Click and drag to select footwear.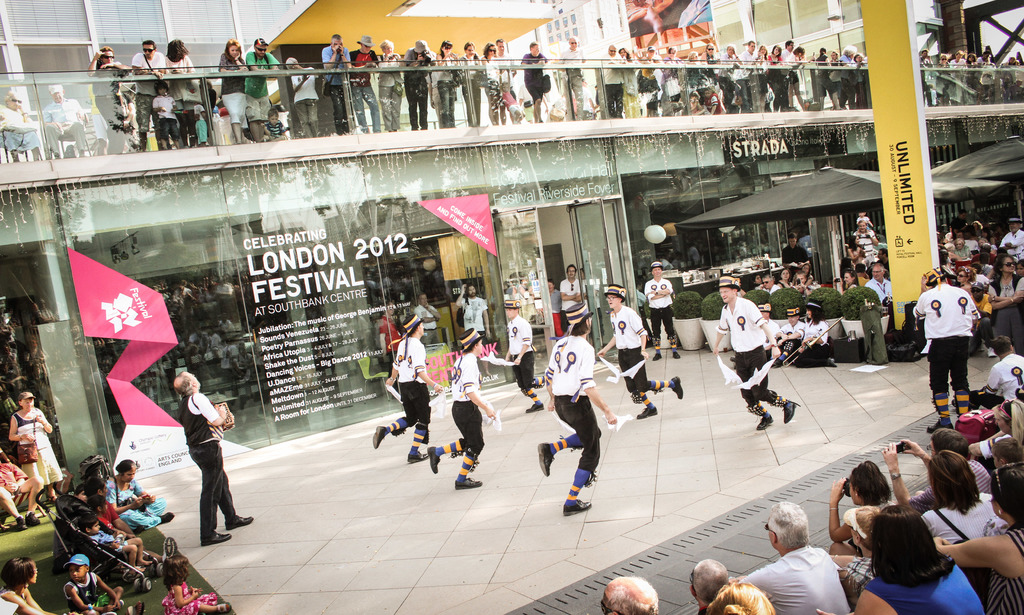
Selection: crop(671, 374, 683, 399).
